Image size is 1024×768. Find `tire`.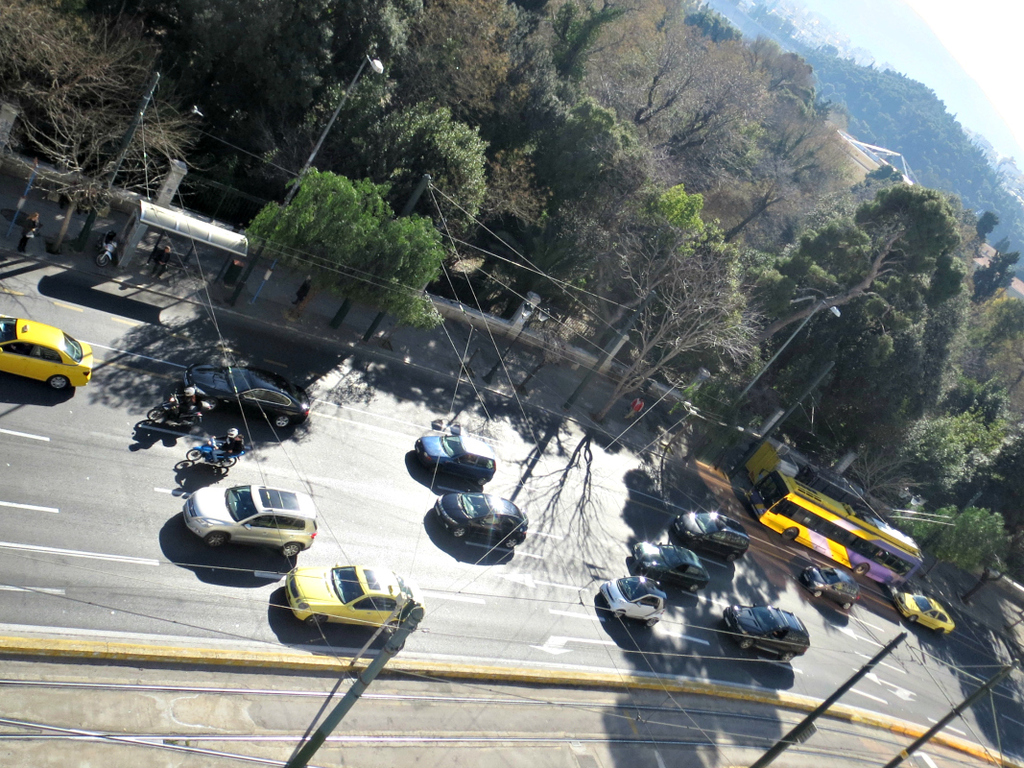
(x1=780, y1=530, x2=798, y2=544).
